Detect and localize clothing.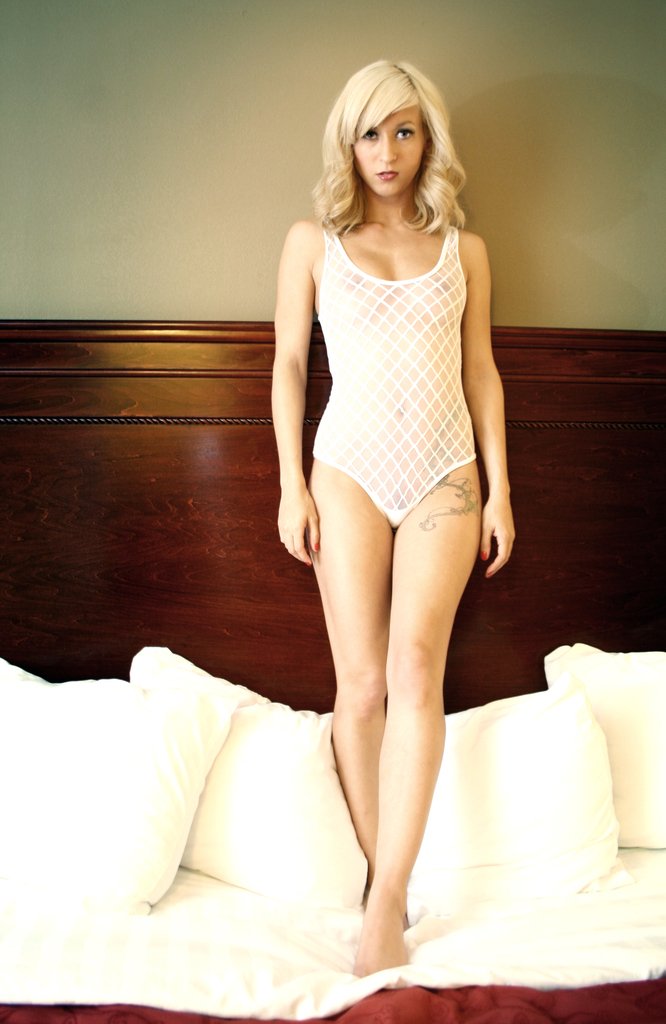
Localized at pyautogui.locateOnScreen(311, 223, 475, 530).
